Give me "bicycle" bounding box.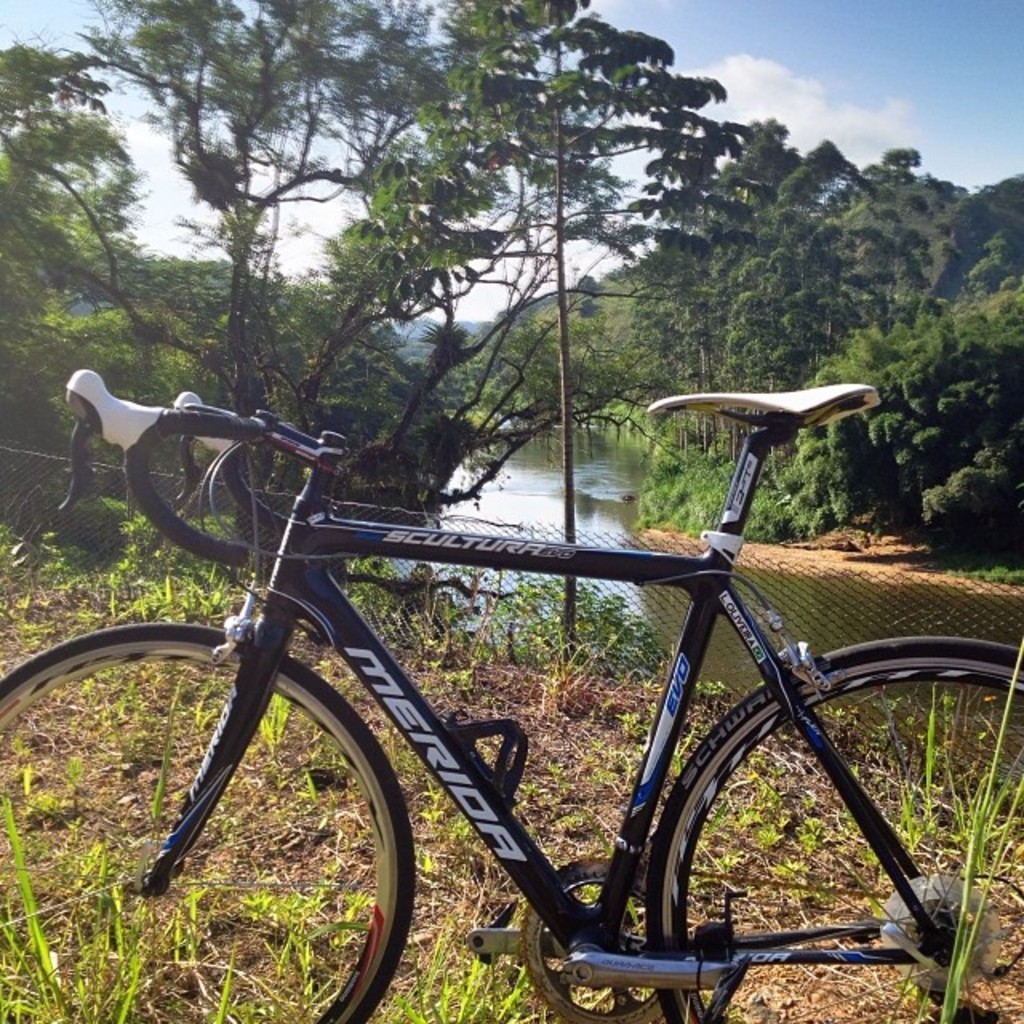
[left=0, top=326, right=1000, bottom=1019].
